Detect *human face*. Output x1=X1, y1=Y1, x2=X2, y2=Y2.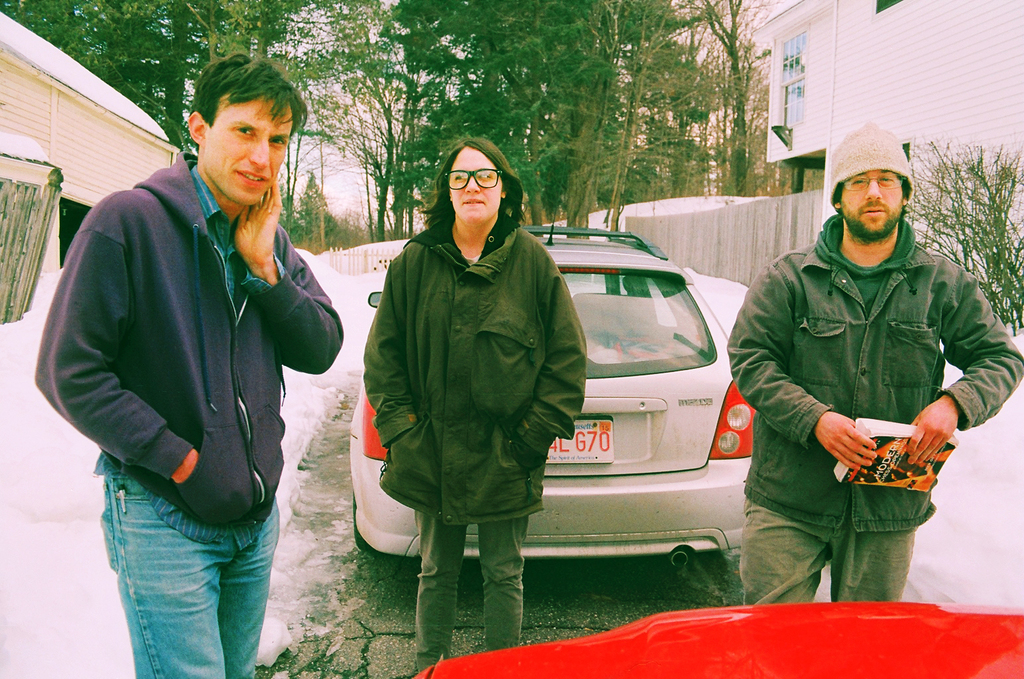
x1=203, y1=103, x2=291, y2=206.
